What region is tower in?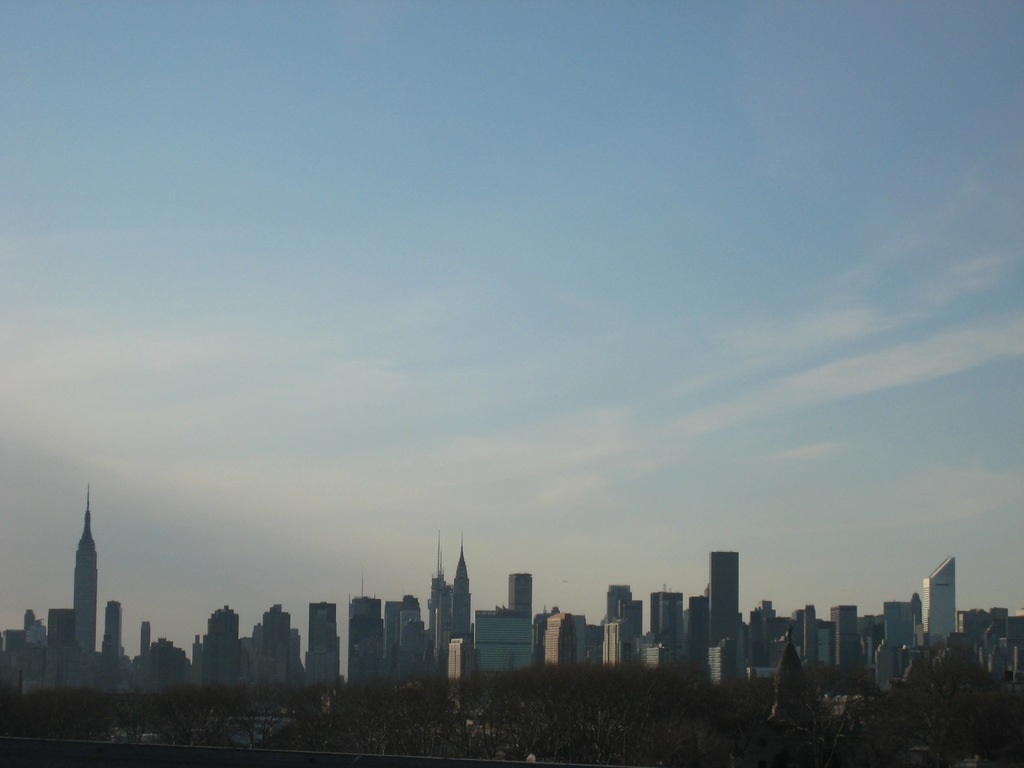
box=[371, 597, 422, 694].
